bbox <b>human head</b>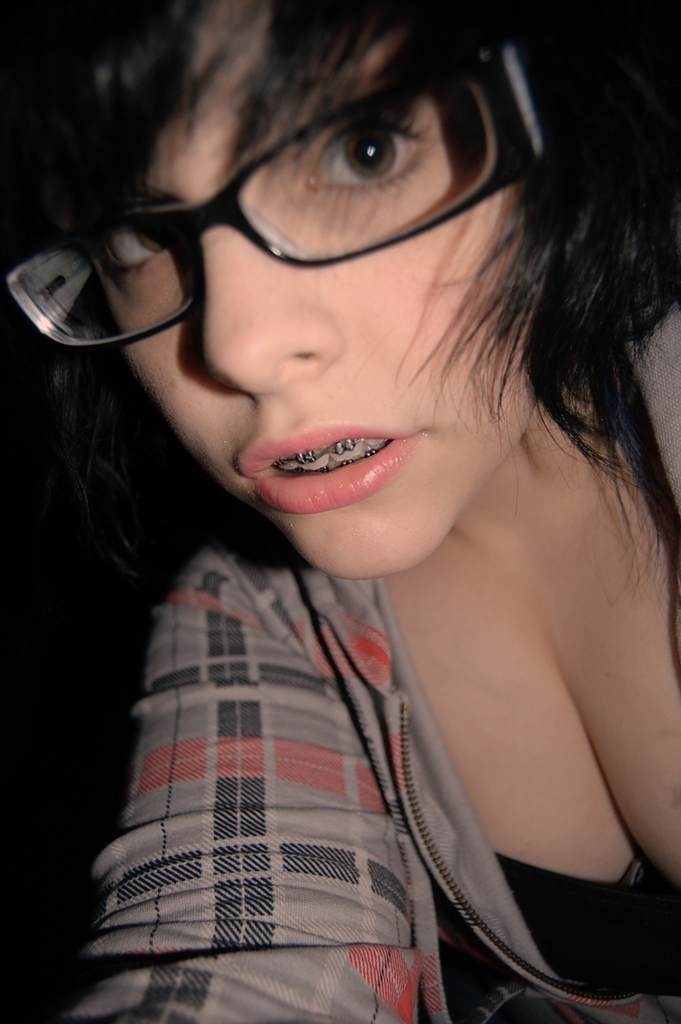
[153, 29, 554, 437]
